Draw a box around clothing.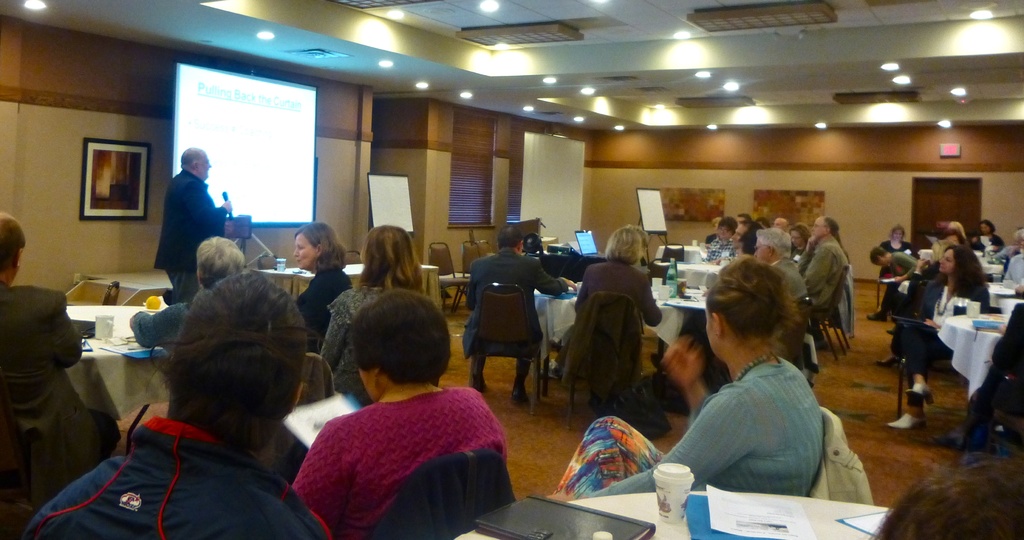
(707,236,736,260).
